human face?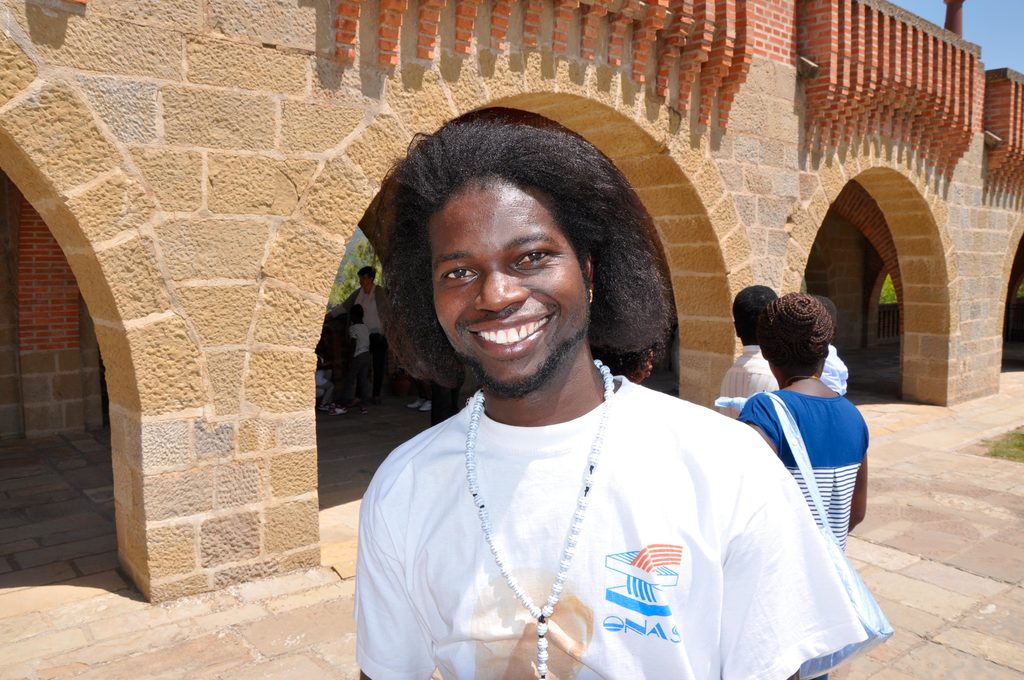
(426,175,590,403)
